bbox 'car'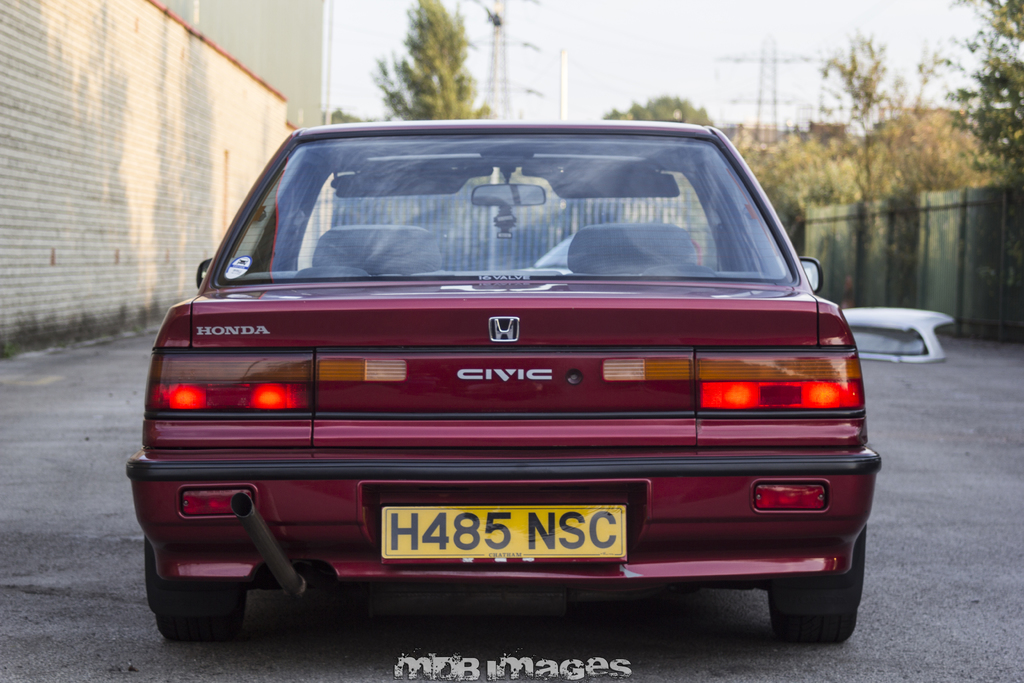
box=[125, 118, 884, 645]
